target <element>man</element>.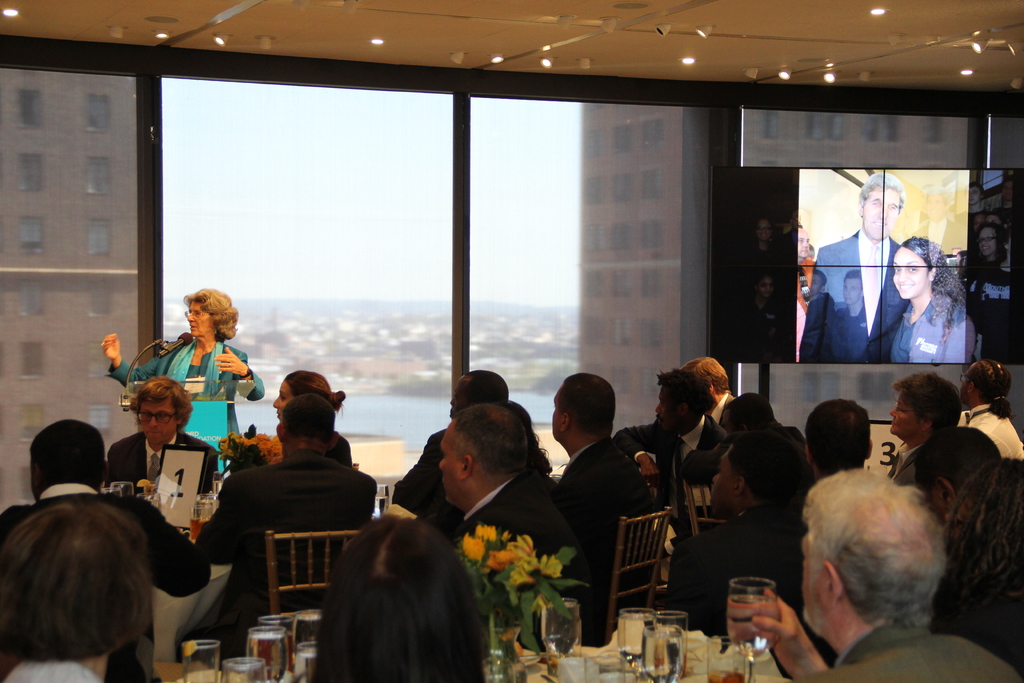
Target region: box=[436, 406, 591, 638].
